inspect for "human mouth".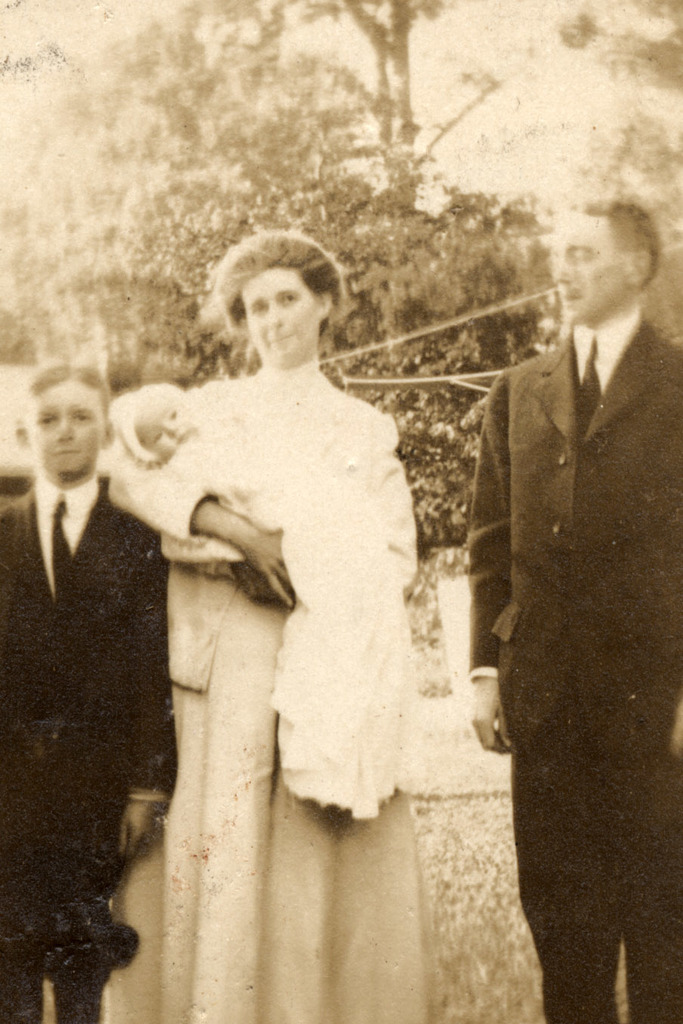
Inspection: <bbox>56, 446, 79, 458</bbox>.
